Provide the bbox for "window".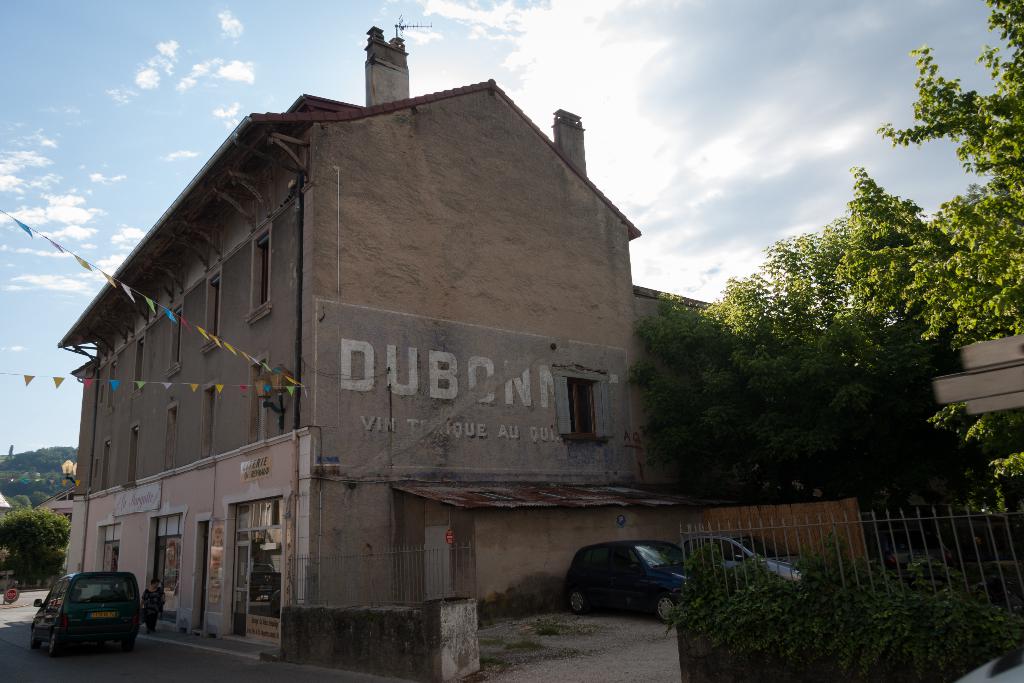
locate(591, 547, 612, 568).
